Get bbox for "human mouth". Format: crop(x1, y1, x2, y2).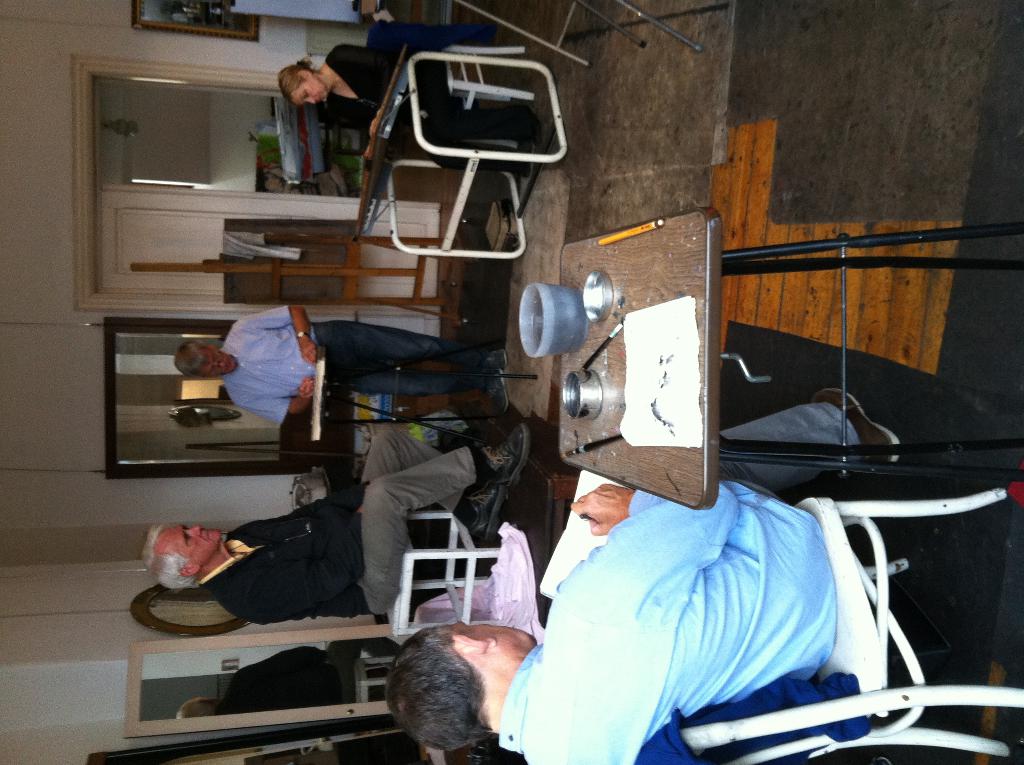
crop(318, 92, 323, 101).
